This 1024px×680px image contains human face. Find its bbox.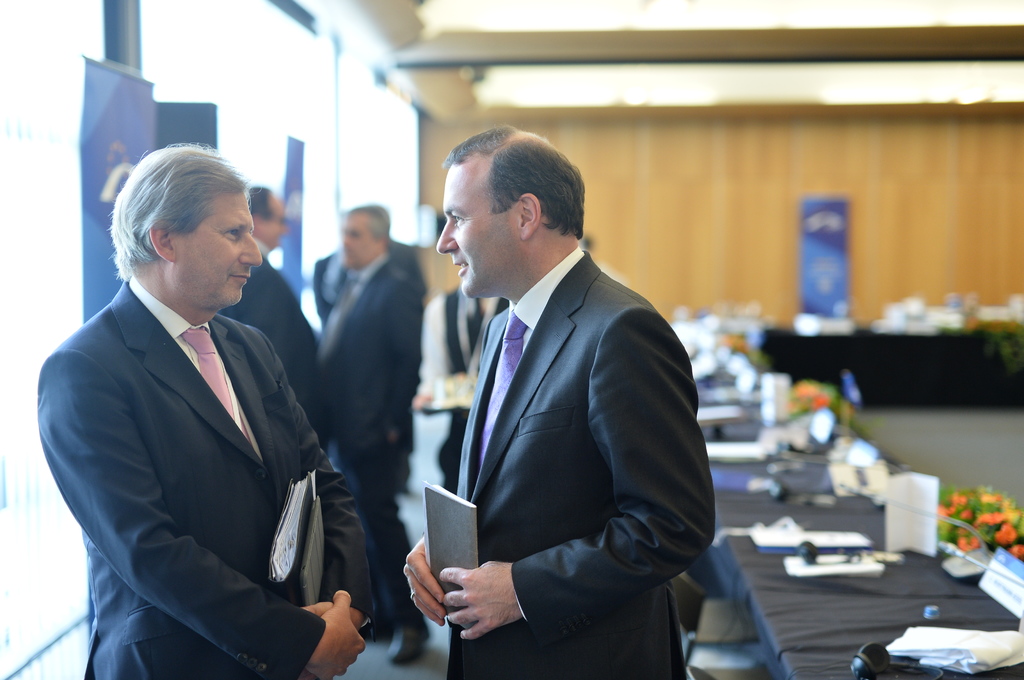
pyautogui.locateOnScreen(435, 154, 519, 299).
